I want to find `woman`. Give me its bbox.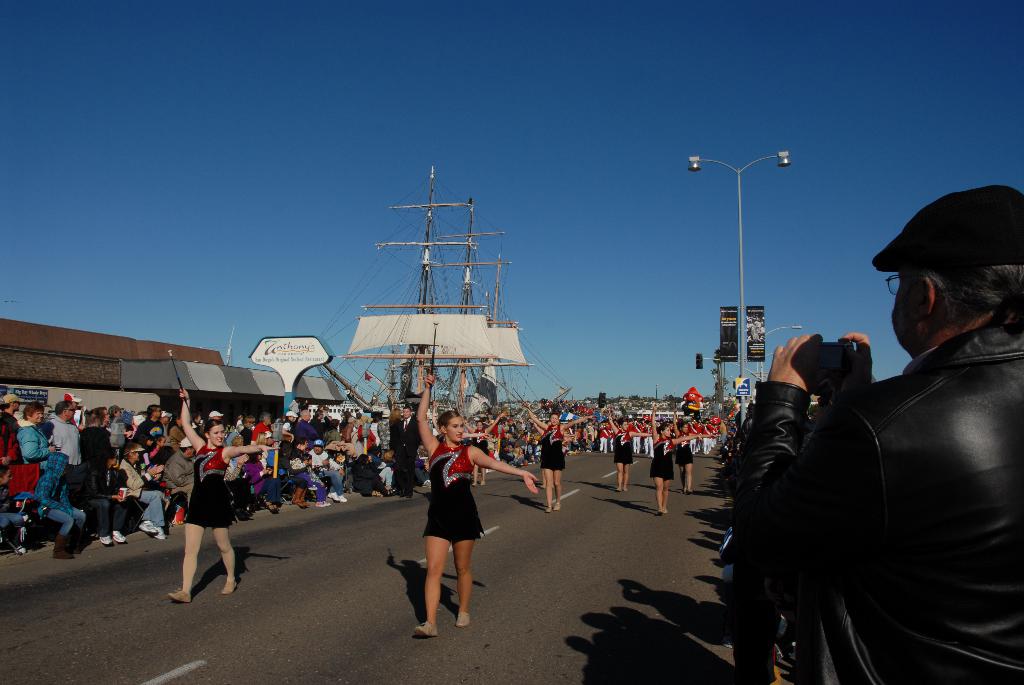
box=[644, 410, 699, 519].
